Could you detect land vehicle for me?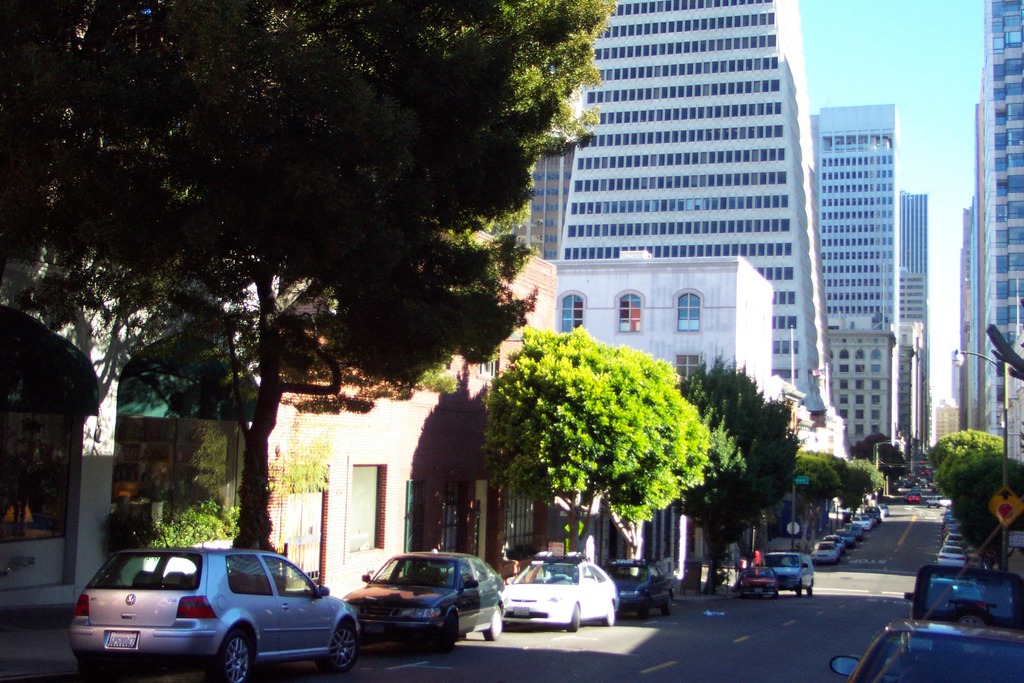
Detection result: rect(758, 550, 813, 597).
